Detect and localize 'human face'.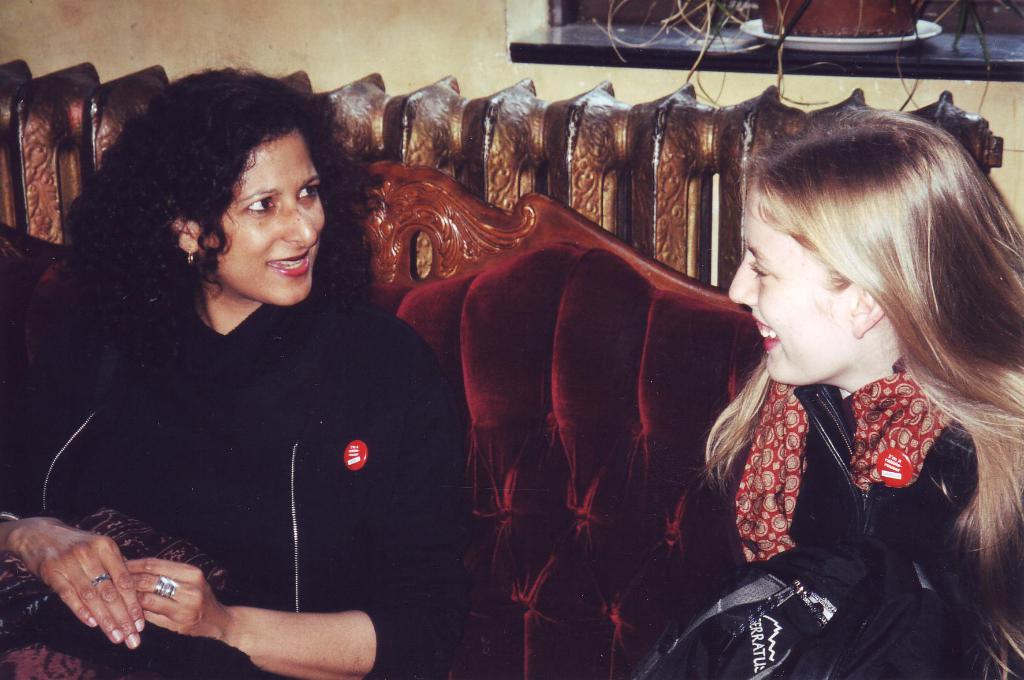
Localized at [left=224, top=132, right=323, bottom=306].
